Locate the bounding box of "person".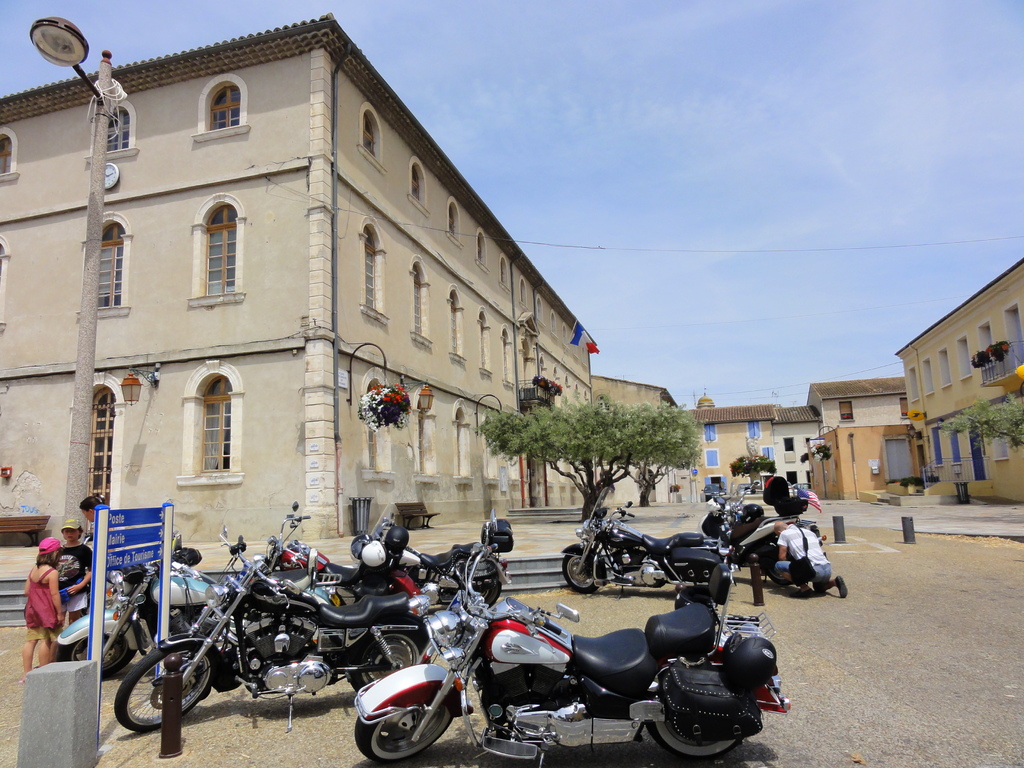
Bounding box: [54, 519, 96, 660].
